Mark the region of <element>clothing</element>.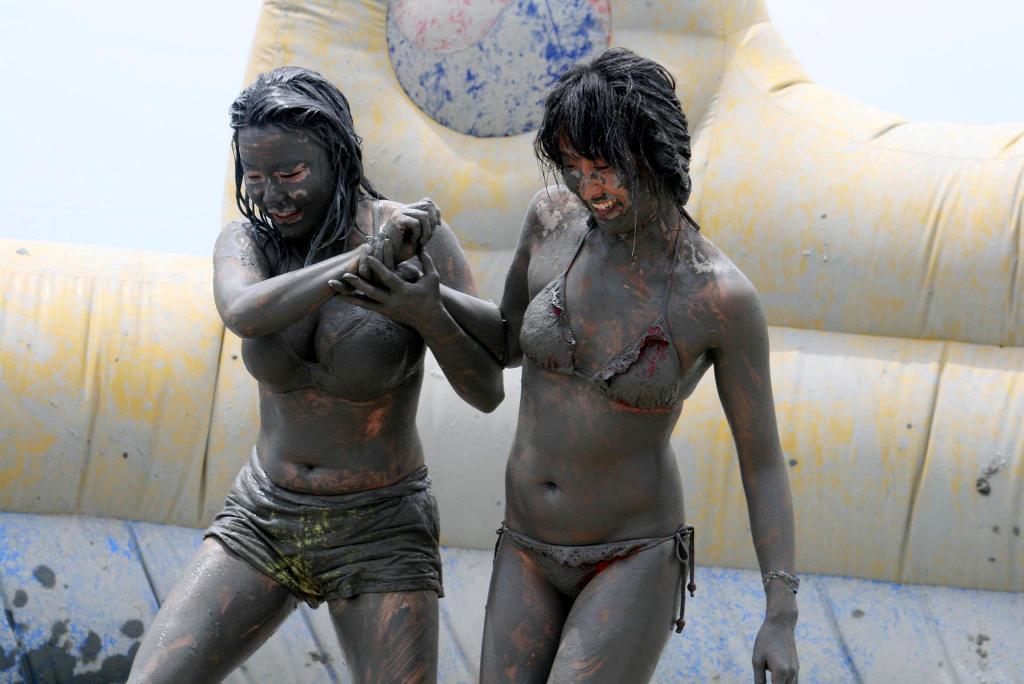
Region: bbox(202, 440, 445, 606).
